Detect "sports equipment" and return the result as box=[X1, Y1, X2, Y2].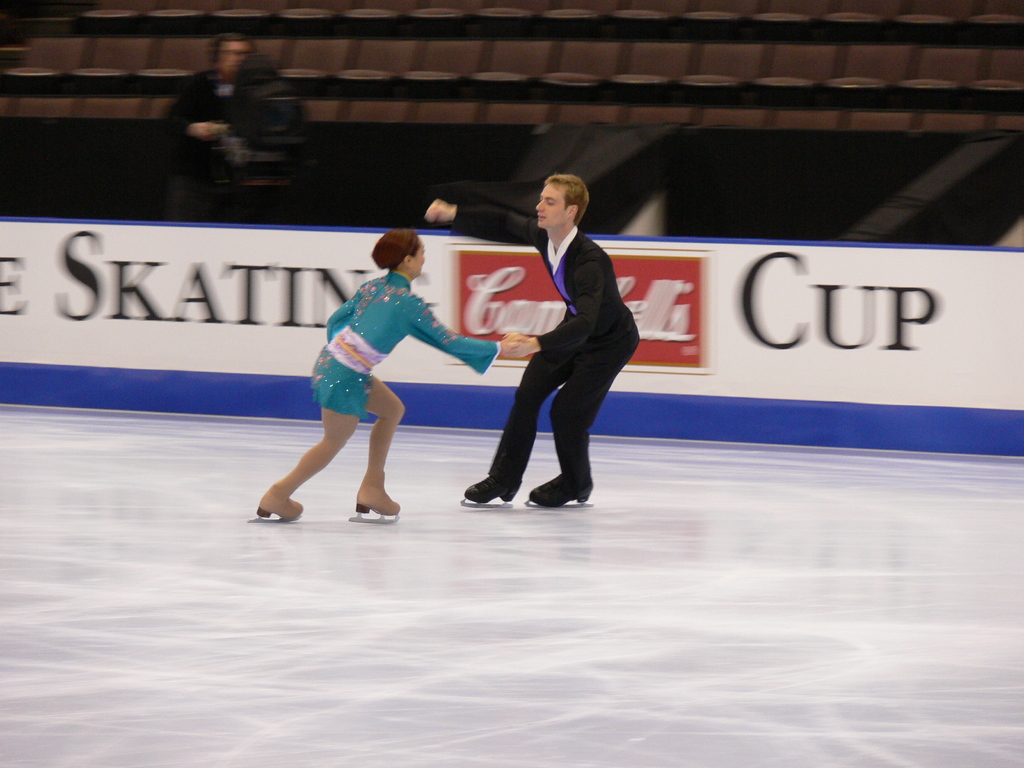
box=[249, 484, 304, 525].
